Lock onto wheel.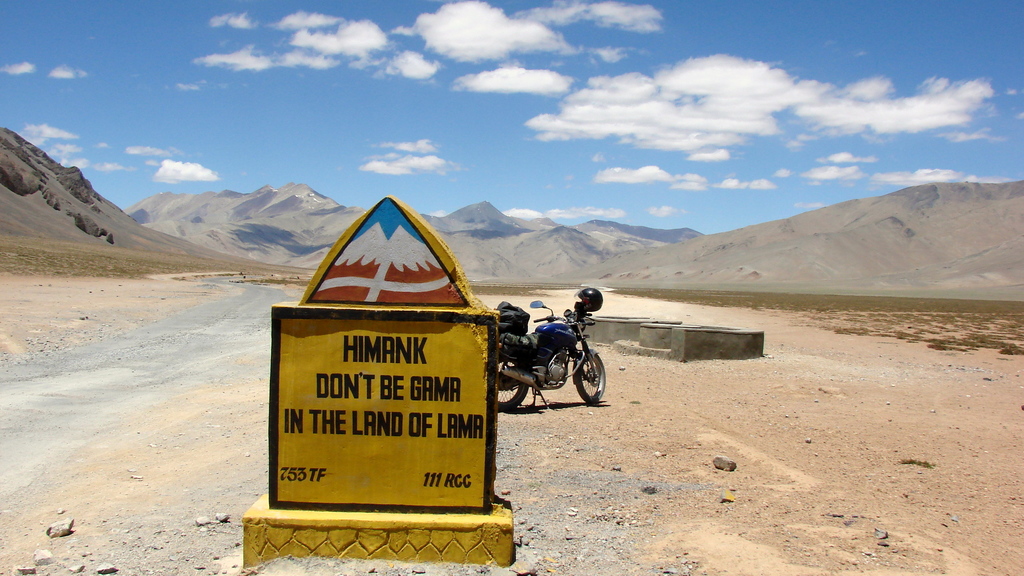
Locked: [497, 356, 528, 411].
